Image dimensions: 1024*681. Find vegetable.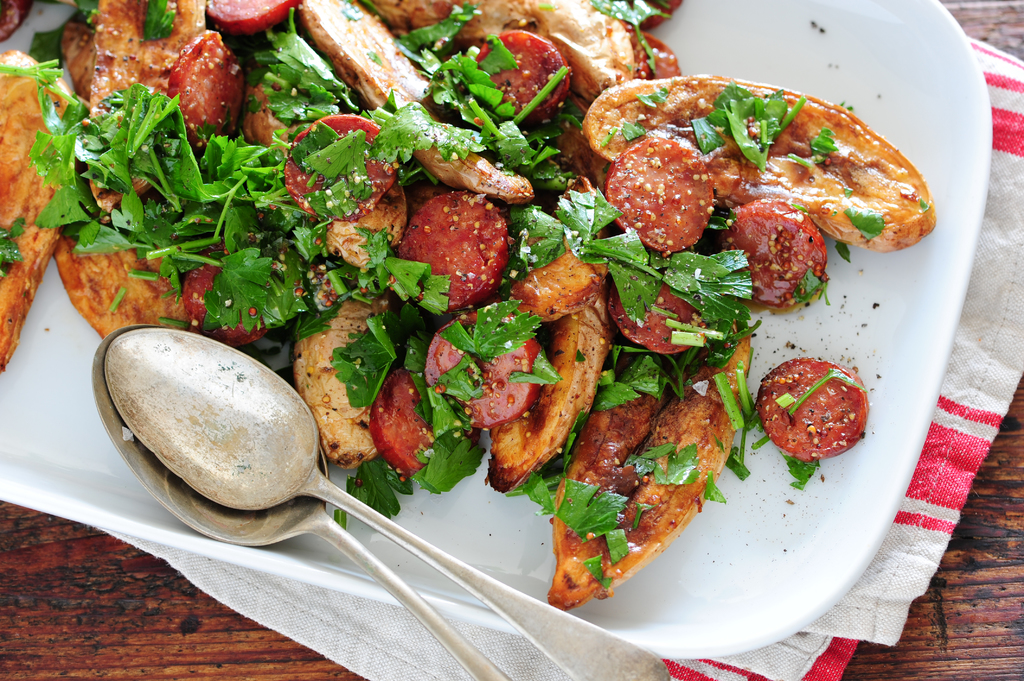
770,395,787,407.
